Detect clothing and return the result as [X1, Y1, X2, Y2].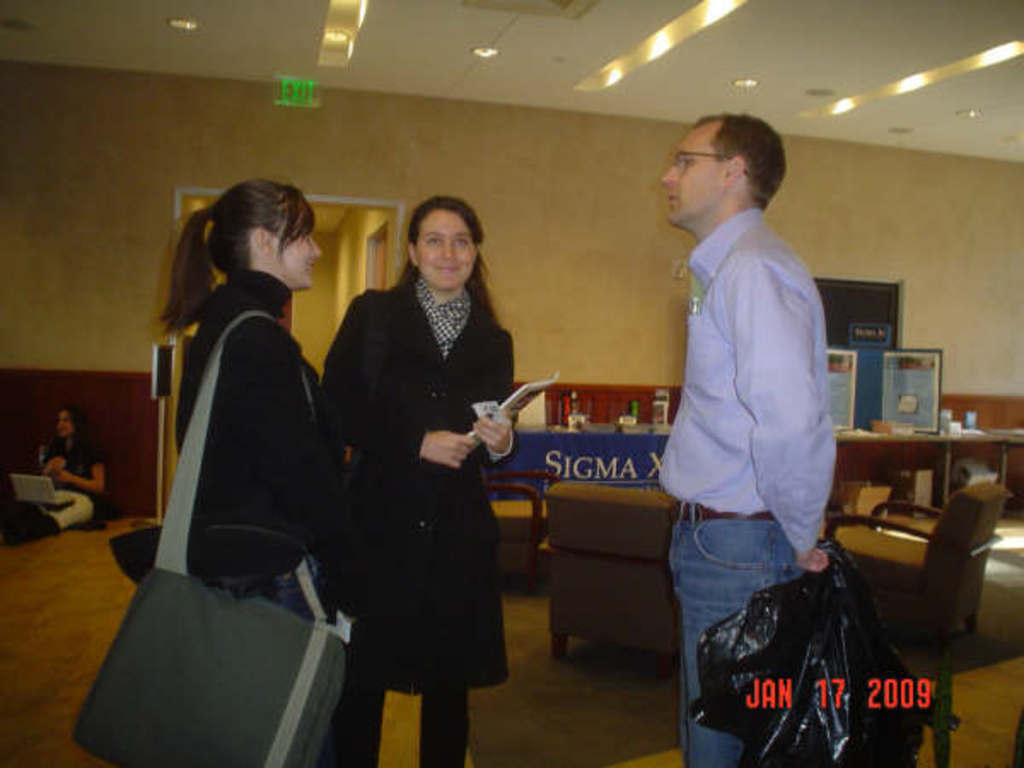
[43, 432, 111, 532].
